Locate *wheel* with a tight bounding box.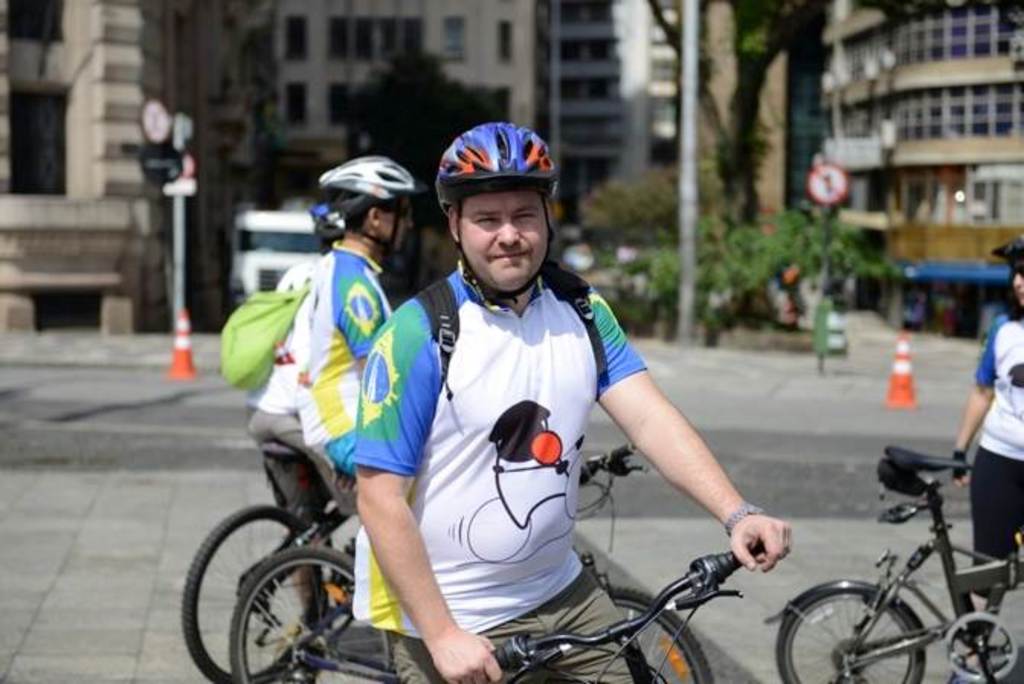
<bbox>179, 501, 320, 682</bbox>.
